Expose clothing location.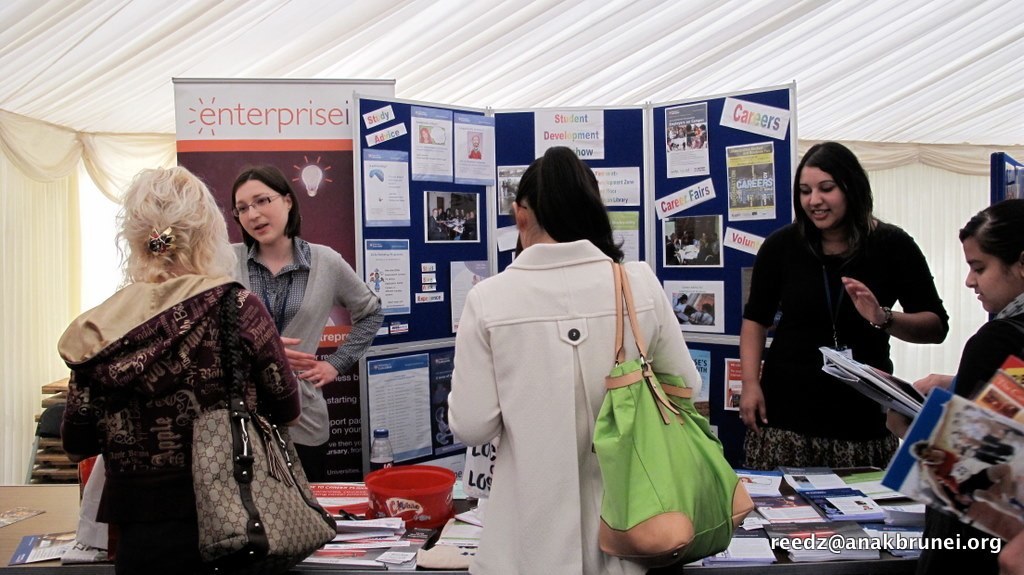
Exposed at BBox(231, 241, 388, 475).
